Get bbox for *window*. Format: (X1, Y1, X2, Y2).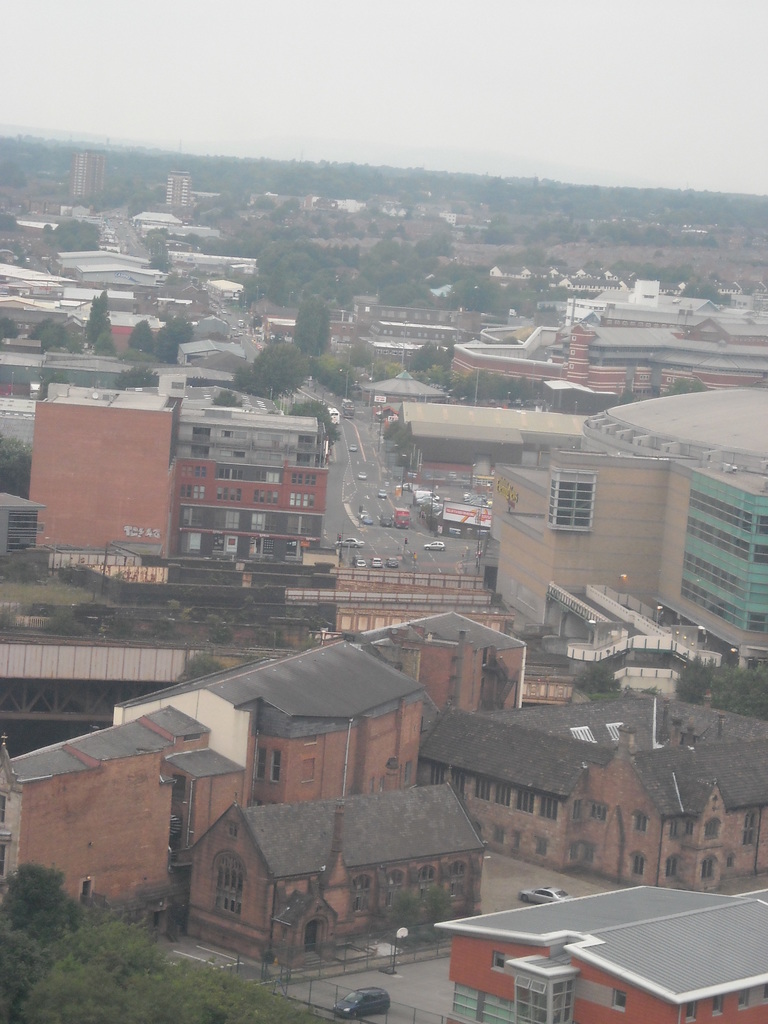
(182, 486, 189, 499).
